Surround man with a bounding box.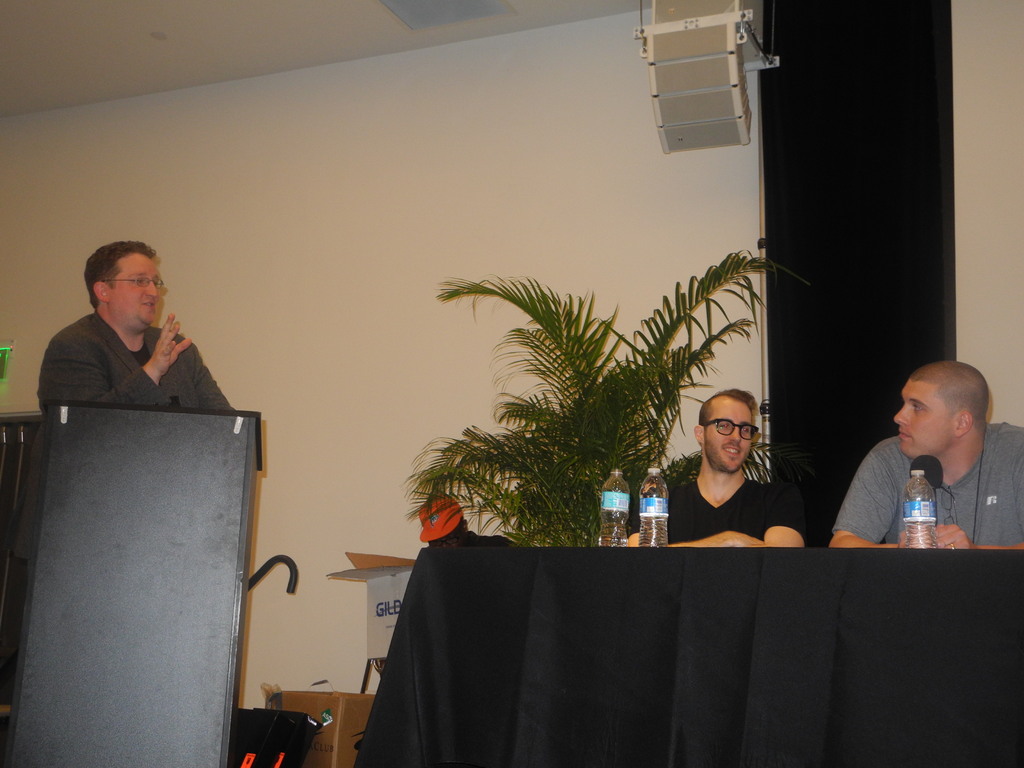
[x1=618, y1=380, x2=813, y2=557].
